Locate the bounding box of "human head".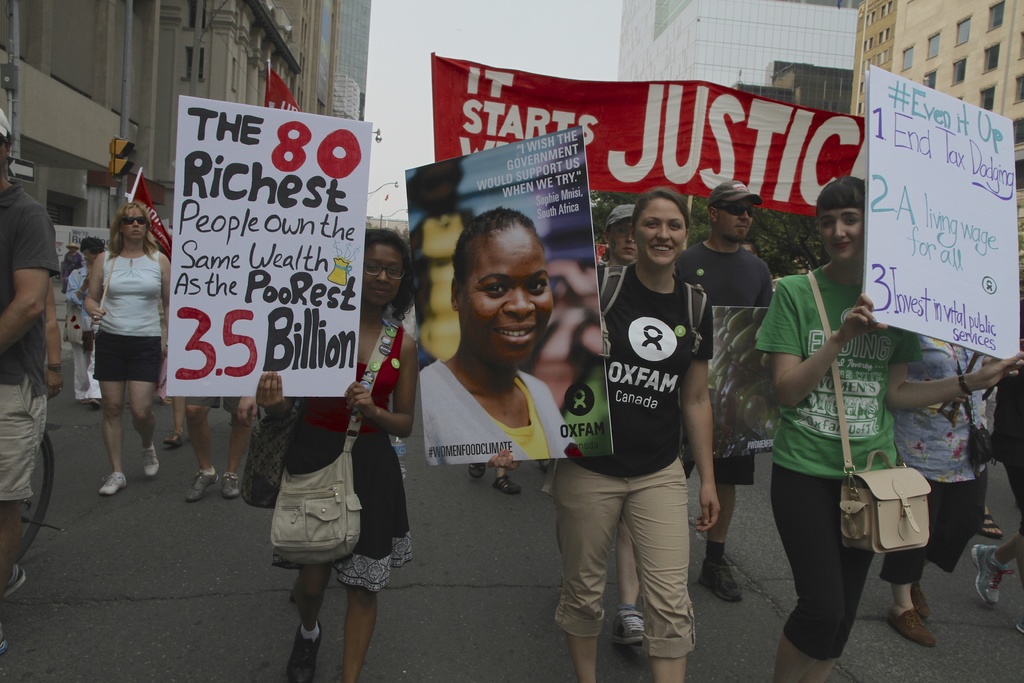
Bounding box: (x1=738, y1=239, x2=760, y2=254).
